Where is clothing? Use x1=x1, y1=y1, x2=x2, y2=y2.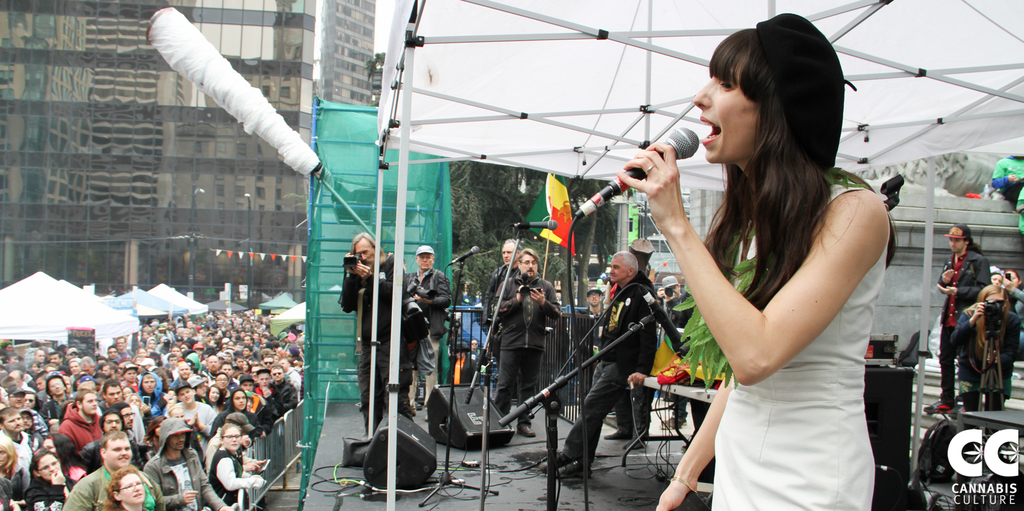
x1=479, y1=264, x2=514, y2=349.
